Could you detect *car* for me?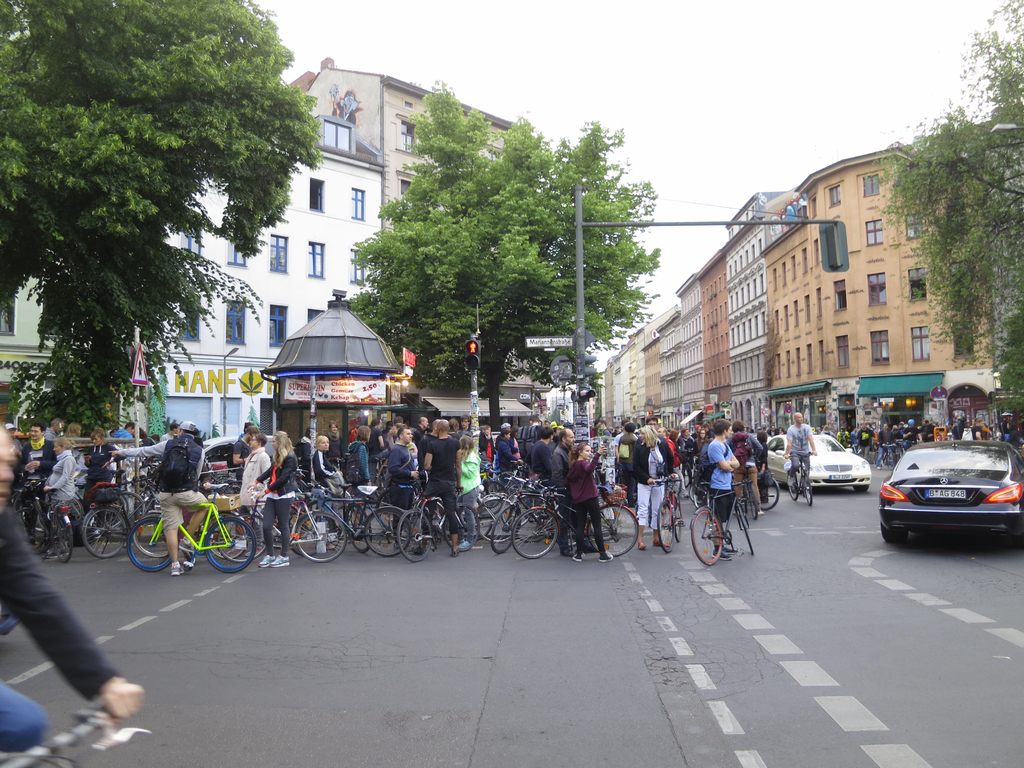
Detection result: bbox=[877, 442, 1023, 542].
